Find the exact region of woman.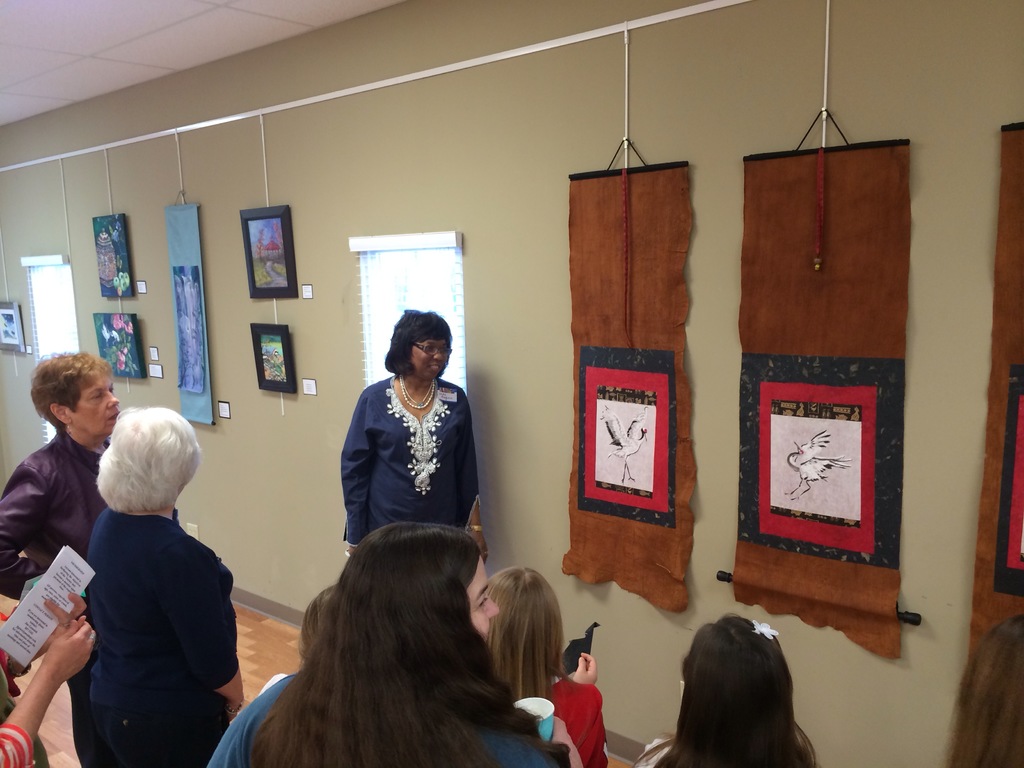
Exact region: detection(0, 351, 138, 753).
